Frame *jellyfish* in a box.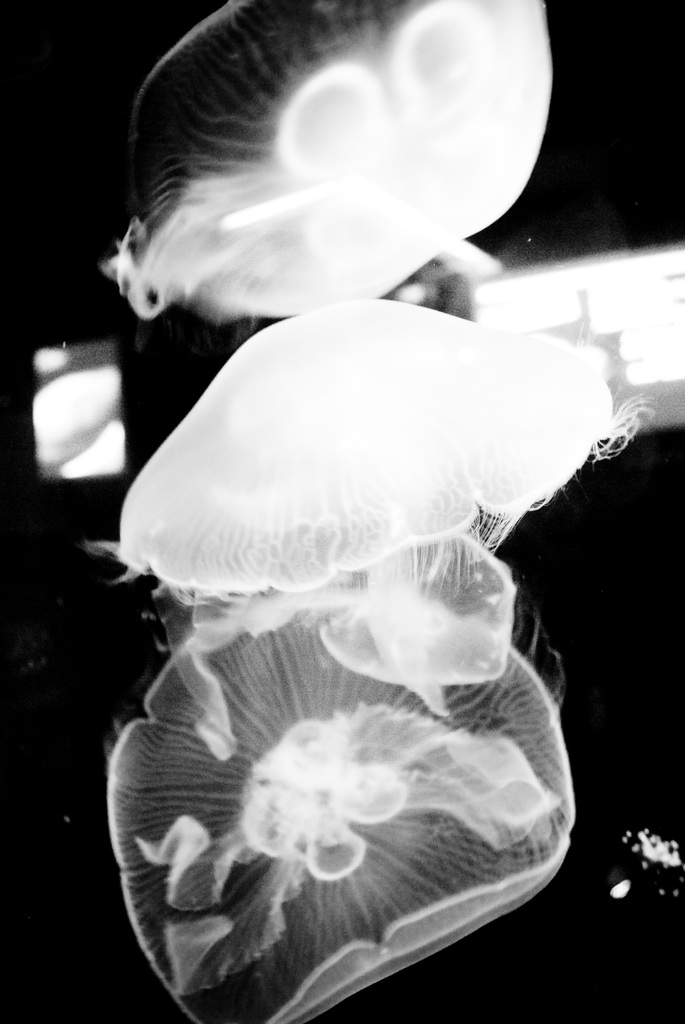
[x1=107, y1=593, x2=583, y2=1023].
